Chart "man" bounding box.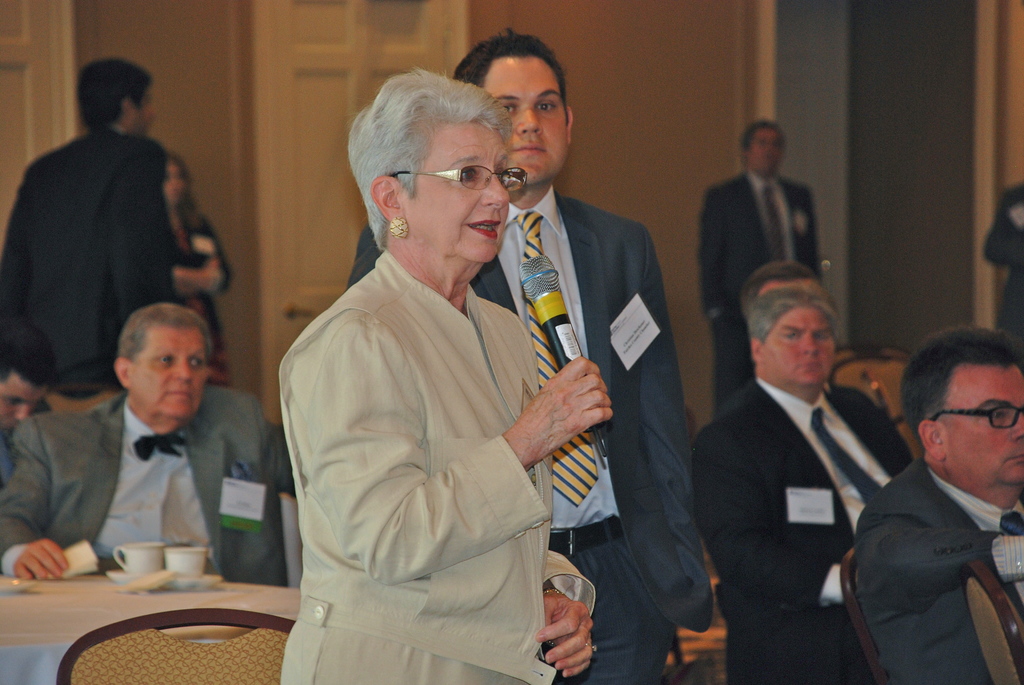
Charted: 0, 306, 294, 584.
